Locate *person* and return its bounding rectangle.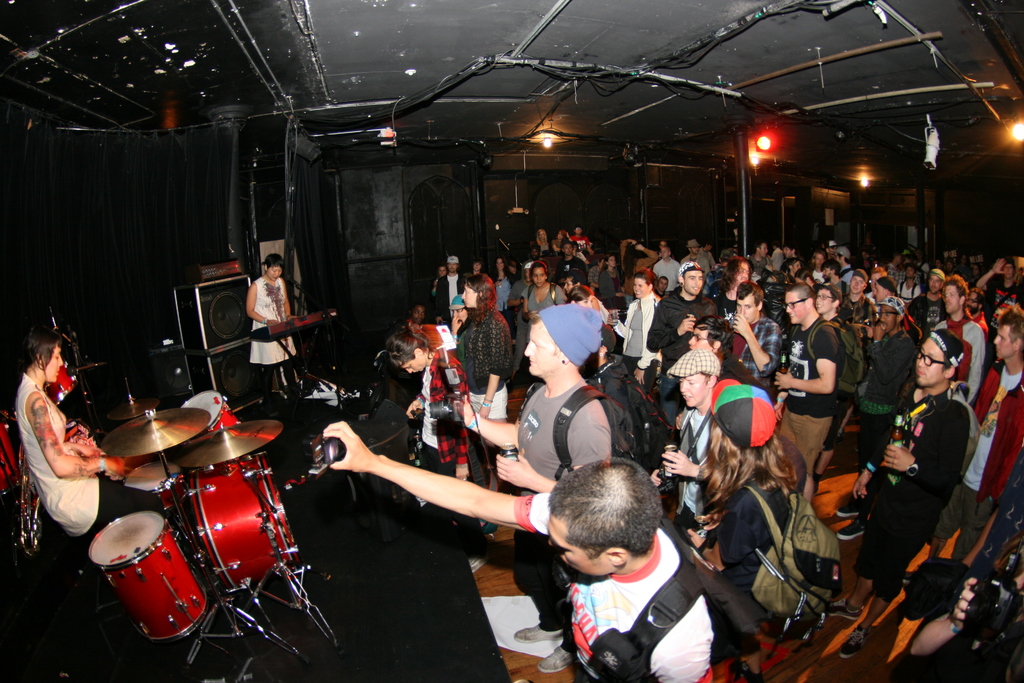
869:266:897:309.
